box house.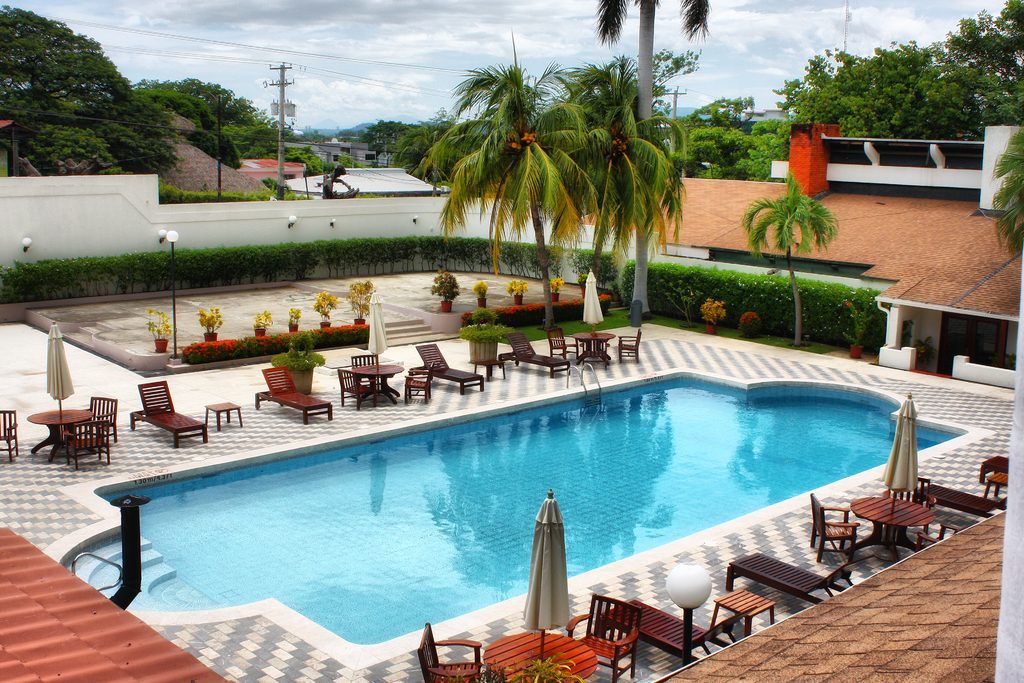
[17, 110, 273, 202].
